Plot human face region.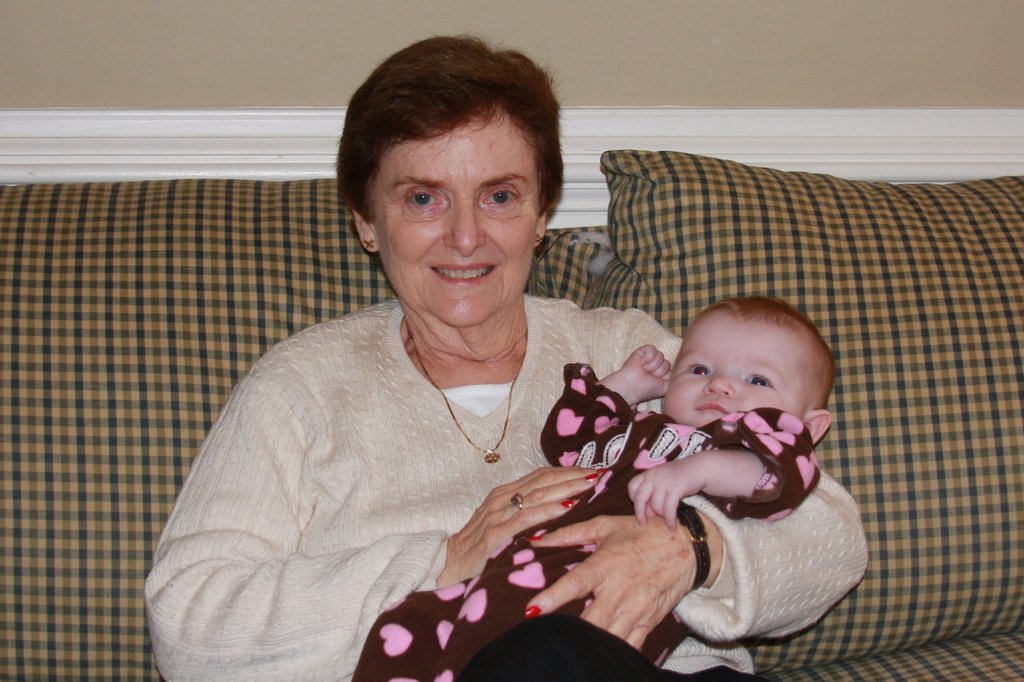
Plotted at locate(662, 313, 805, 430).
